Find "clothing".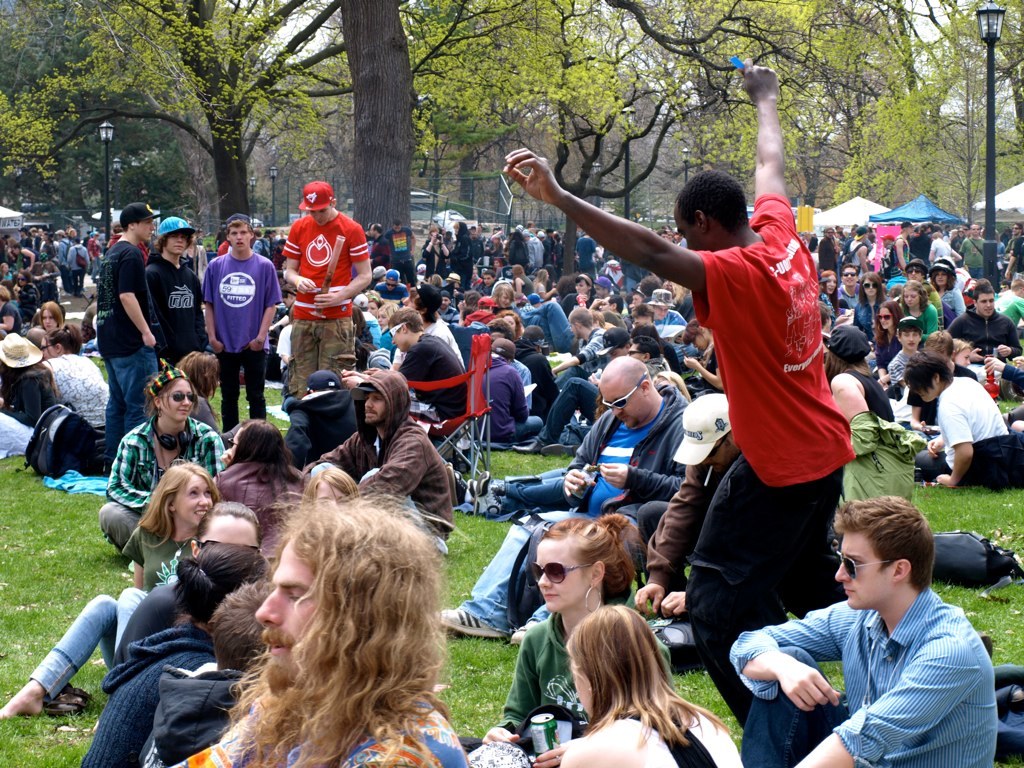
[x1=292, y1=376, x2=465, y2=538].
